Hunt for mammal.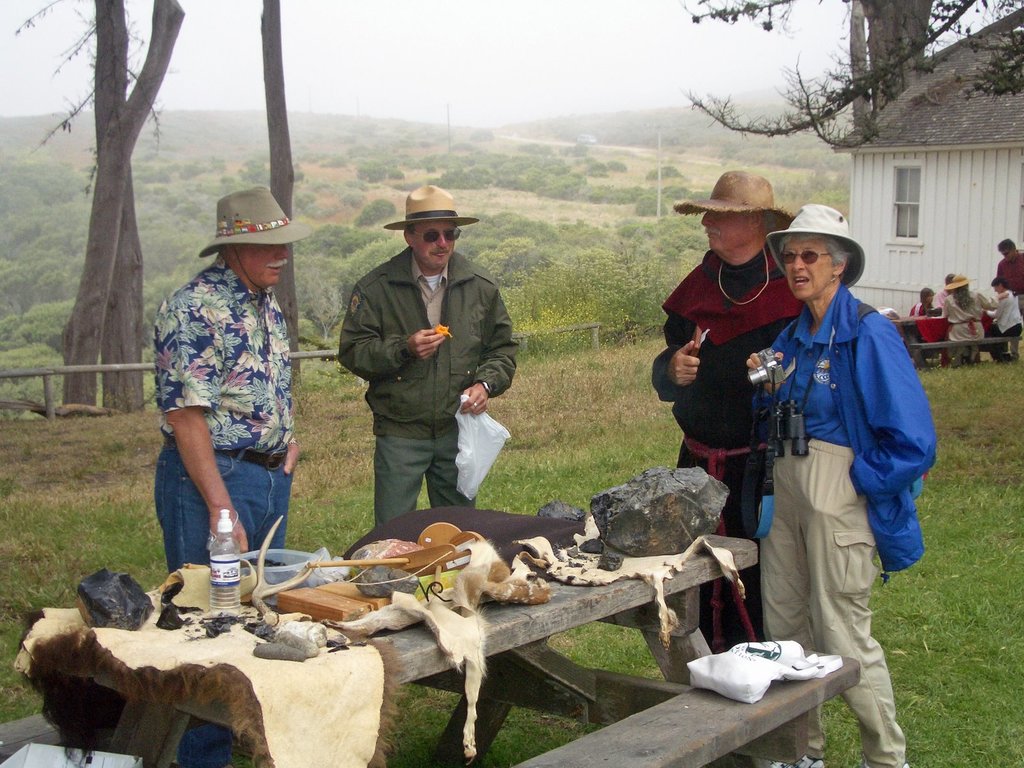
Hunted down at detection(339, 191, 521, 536).
